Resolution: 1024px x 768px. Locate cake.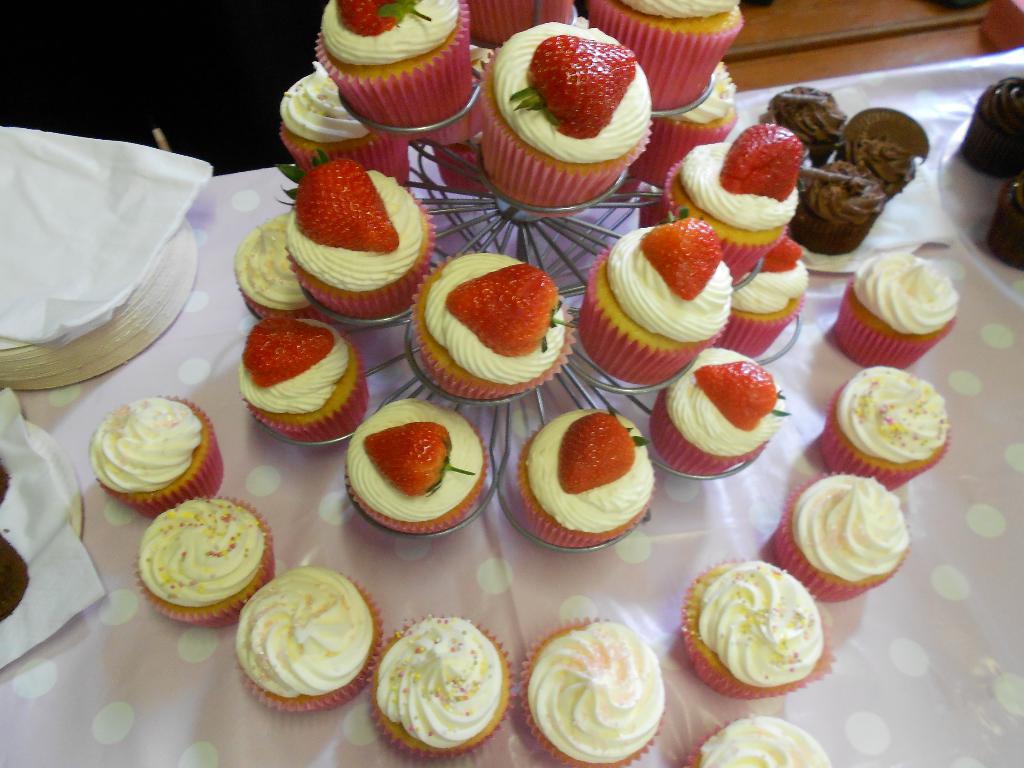
crop(803, 360, 956, 498).
